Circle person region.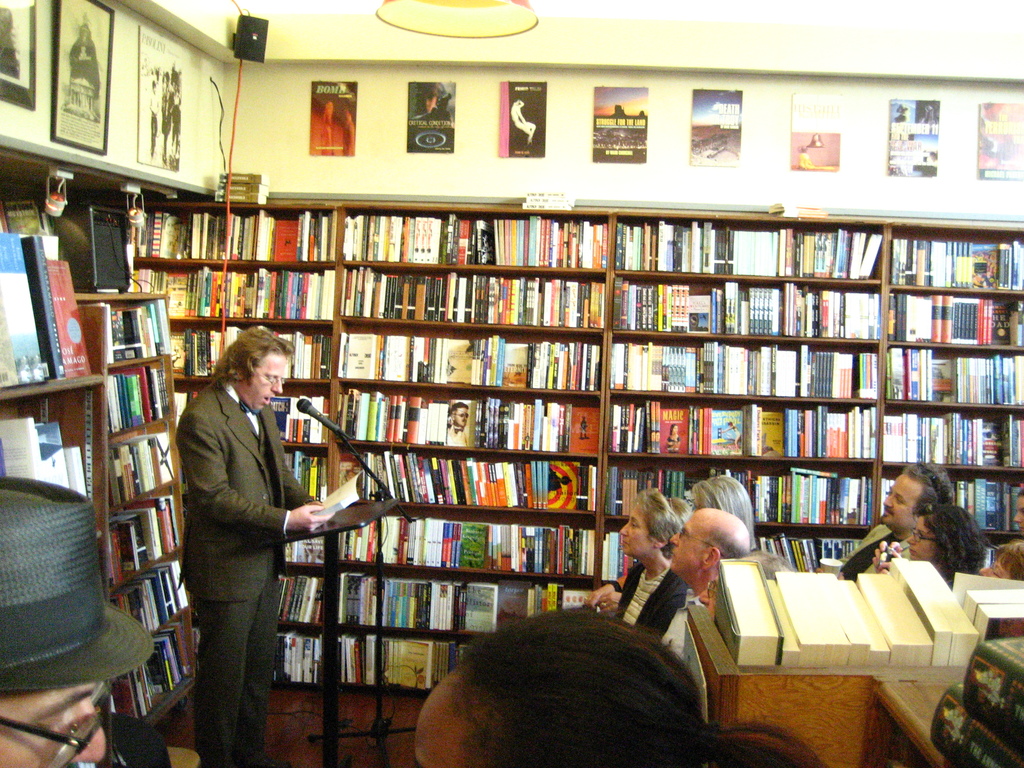
Region: x1=831 y1=461 x2=953 y2=582.
